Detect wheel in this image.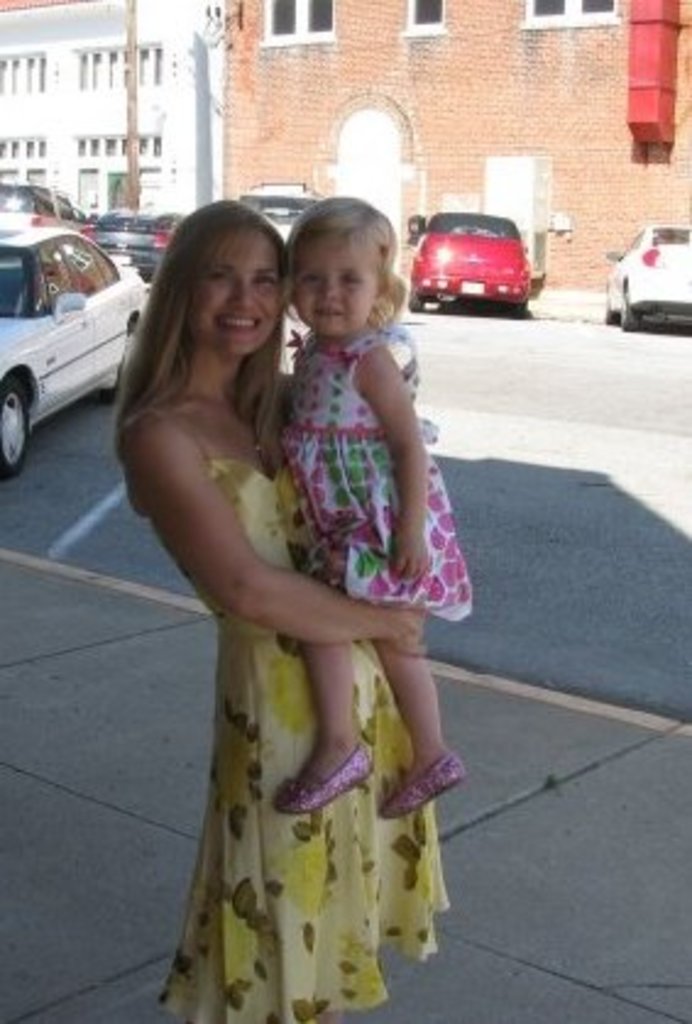
Detection: (0, 376, 37, 474).
